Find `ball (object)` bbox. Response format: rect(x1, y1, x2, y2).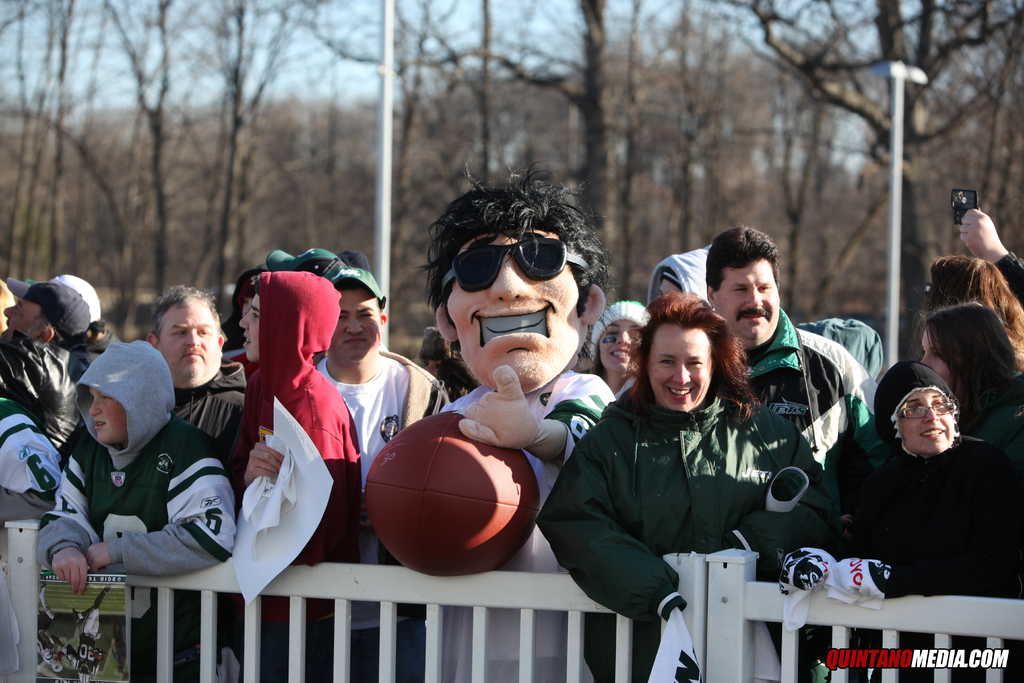
rect(366, 414, 540, 577).
